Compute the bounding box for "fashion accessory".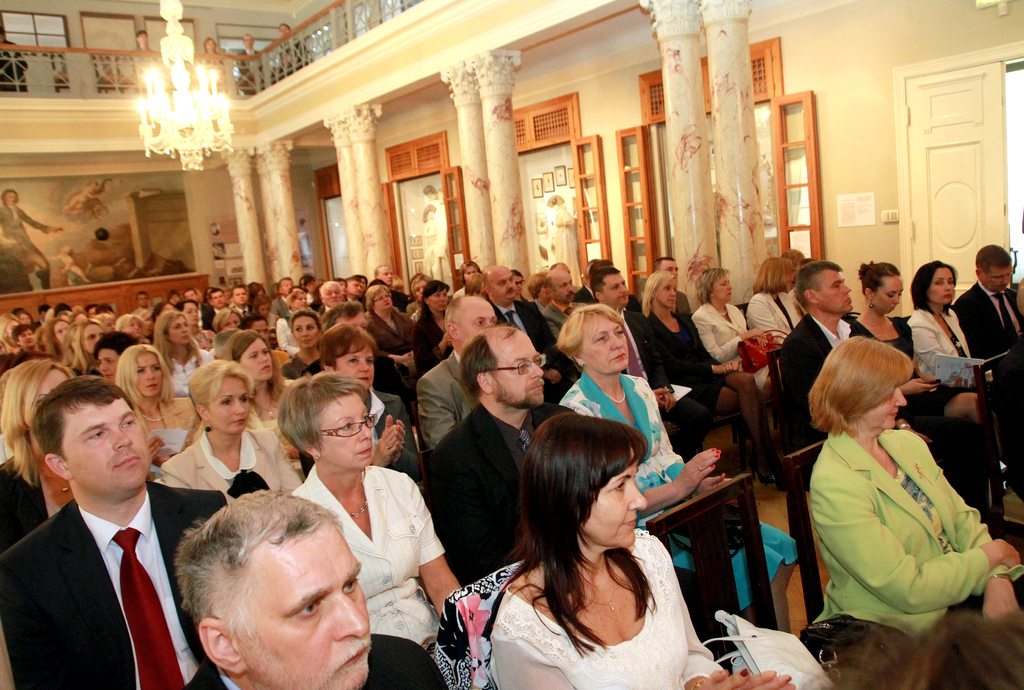
bbox(797, 614, 910, 680).
